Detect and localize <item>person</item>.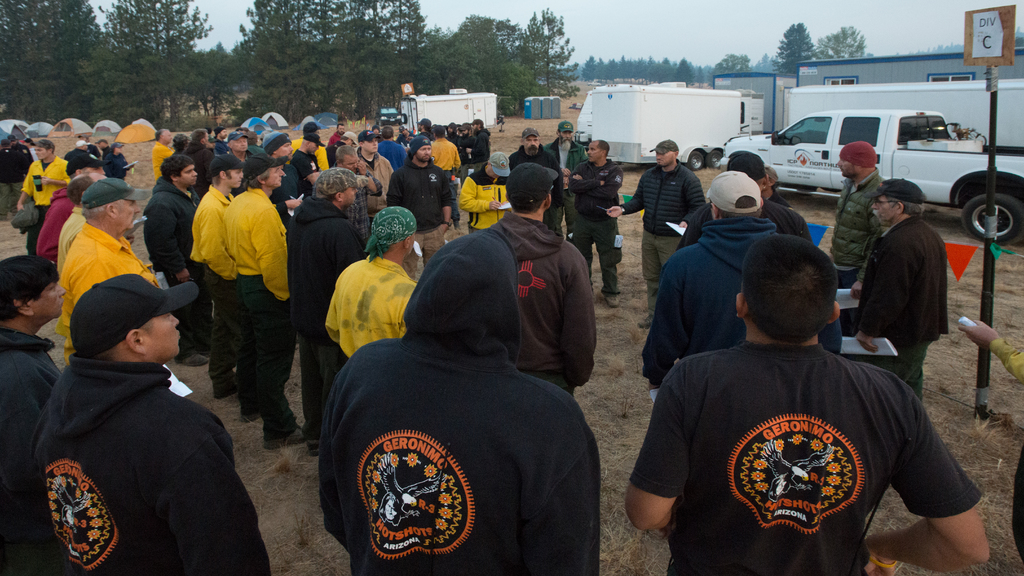
Localized at BBox(565, 138, 627, 308).
